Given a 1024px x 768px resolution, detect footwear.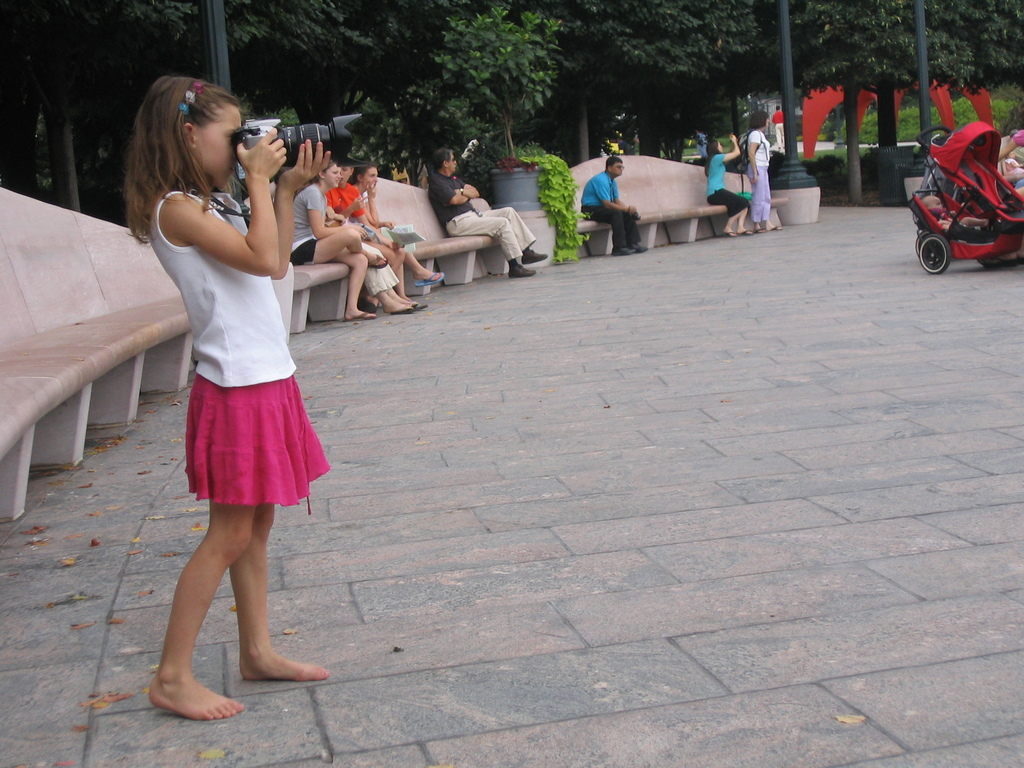
<bbox>735, 227, 753, 237</bbox>.
